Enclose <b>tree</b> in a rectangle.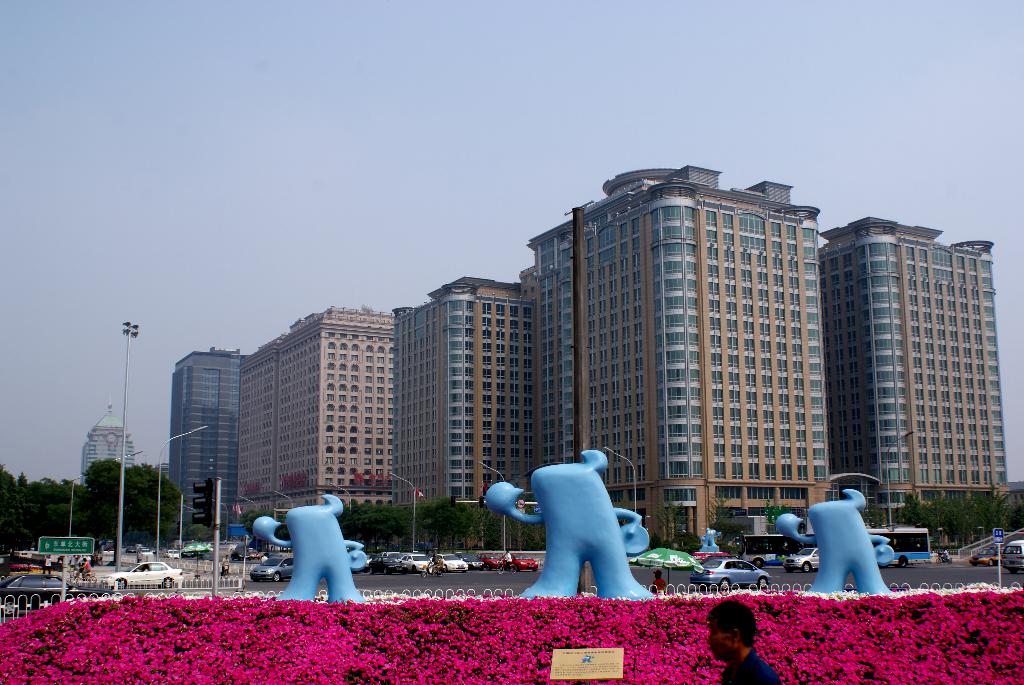
[left=184, top=523, right=215, bottom=539].
